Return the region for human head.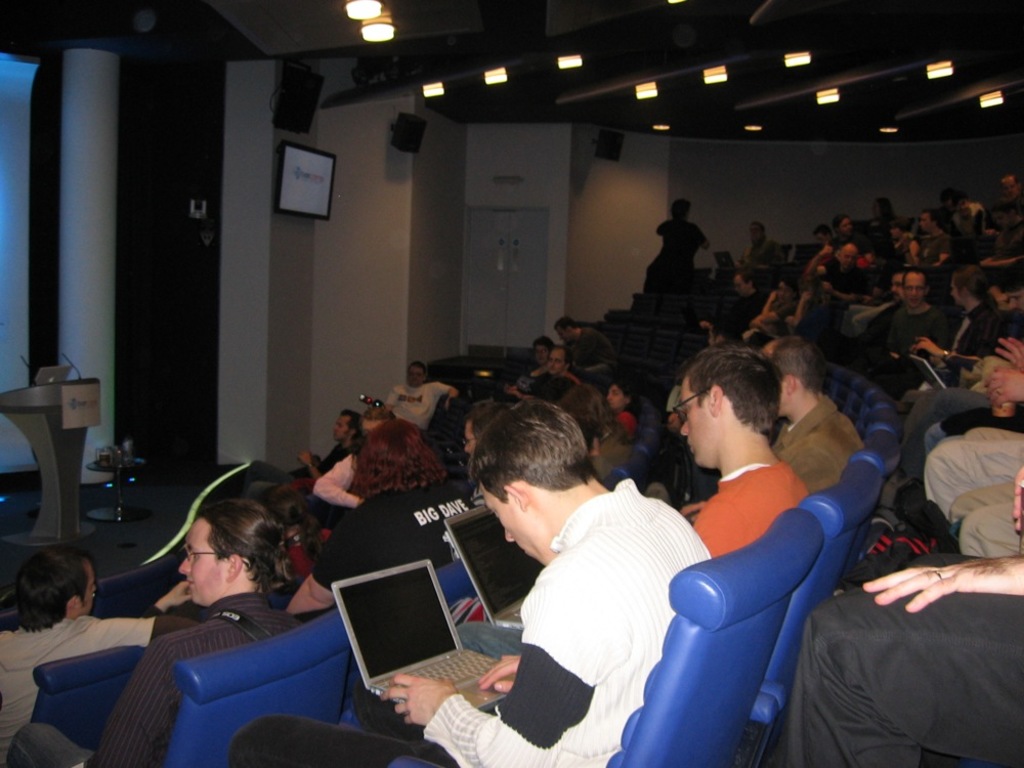
select_region(548, 342, 570, 383).
